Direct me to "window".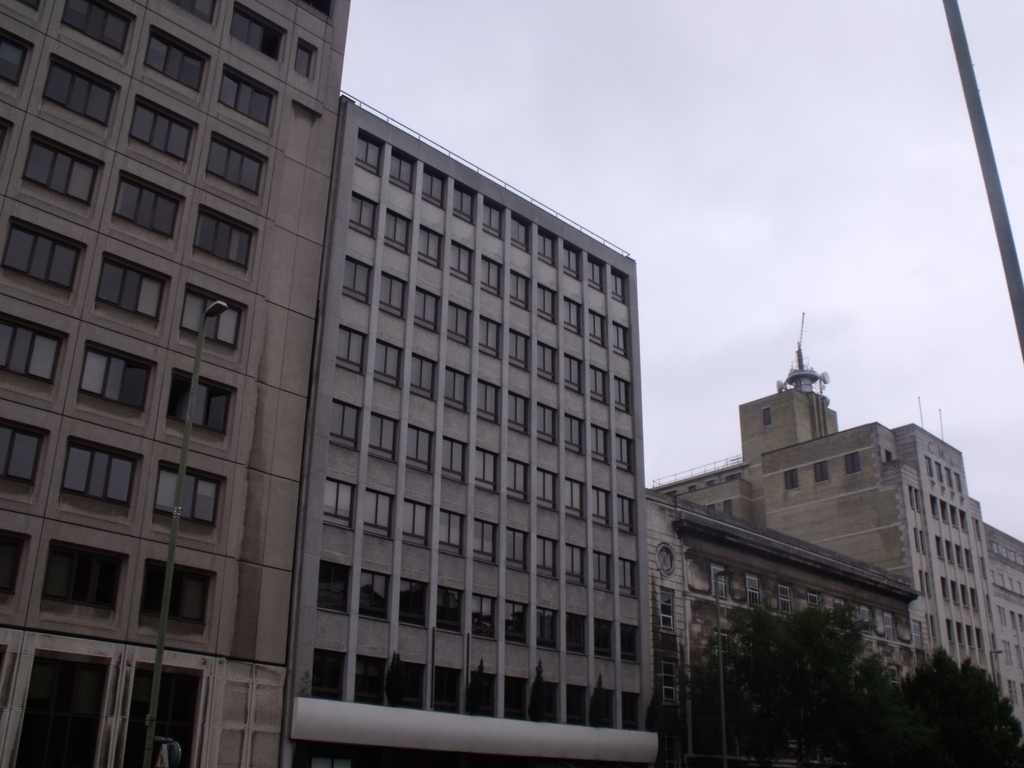
Direction: <region>433, 666, 459, 712</region>.
